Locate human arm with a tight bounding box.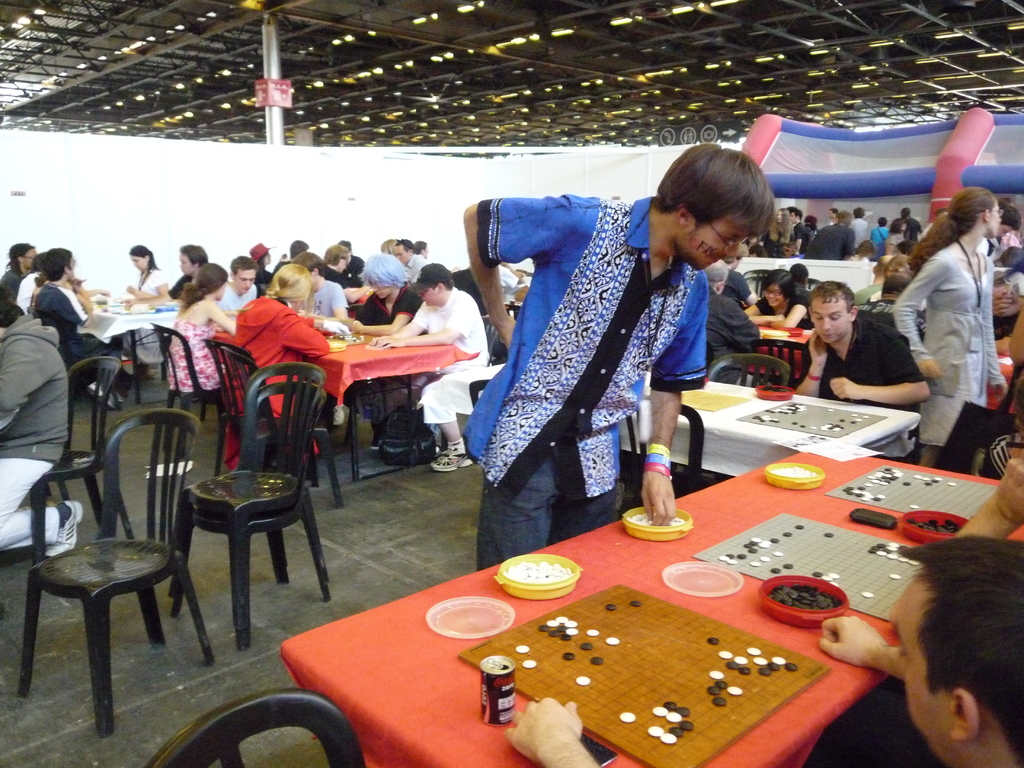
x1=367 y1=296 x2=446 y2=342.
